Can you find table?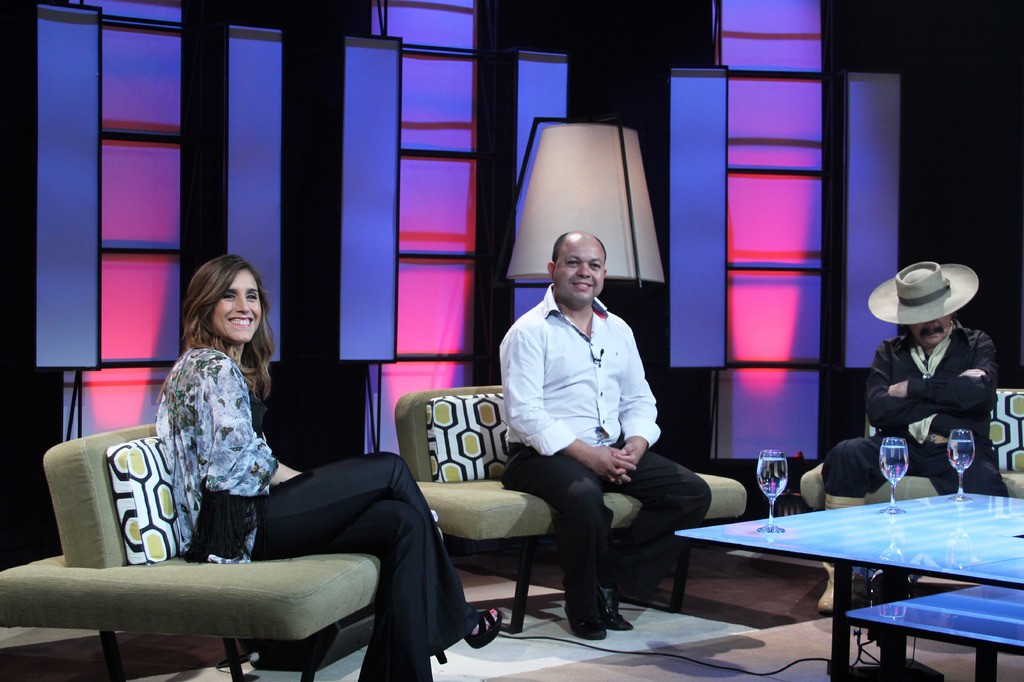
Yes, bounding box: [670, 485, 1023, 680].
